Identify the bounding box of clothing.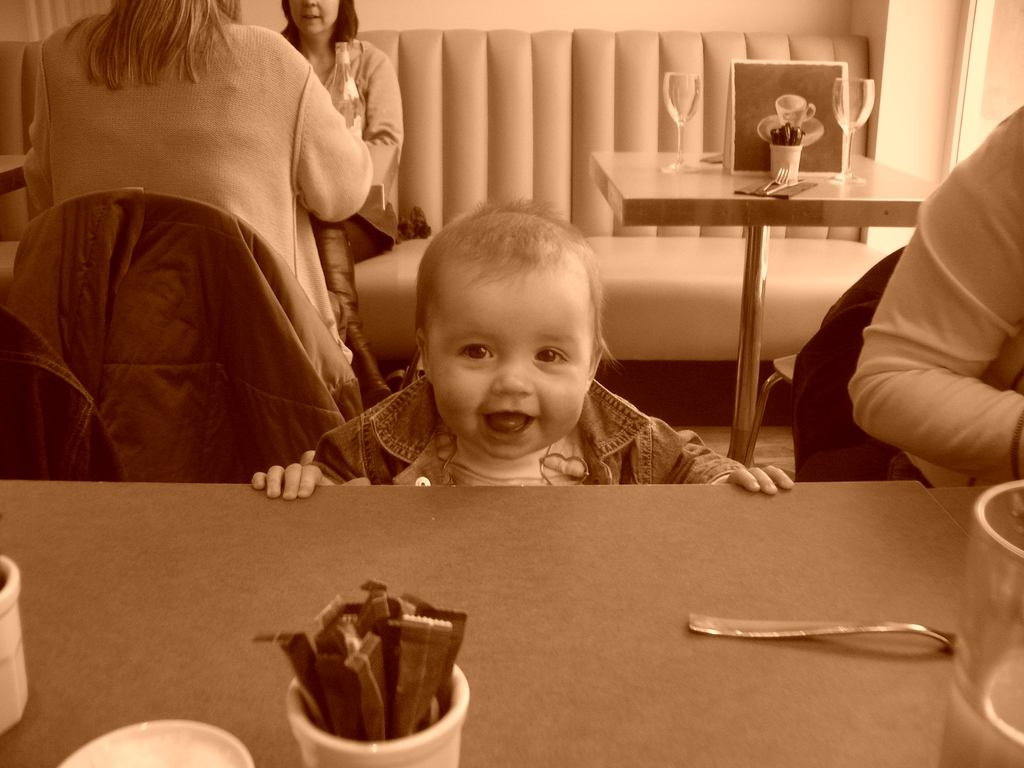
bbox(25, 13, 365, 362).
